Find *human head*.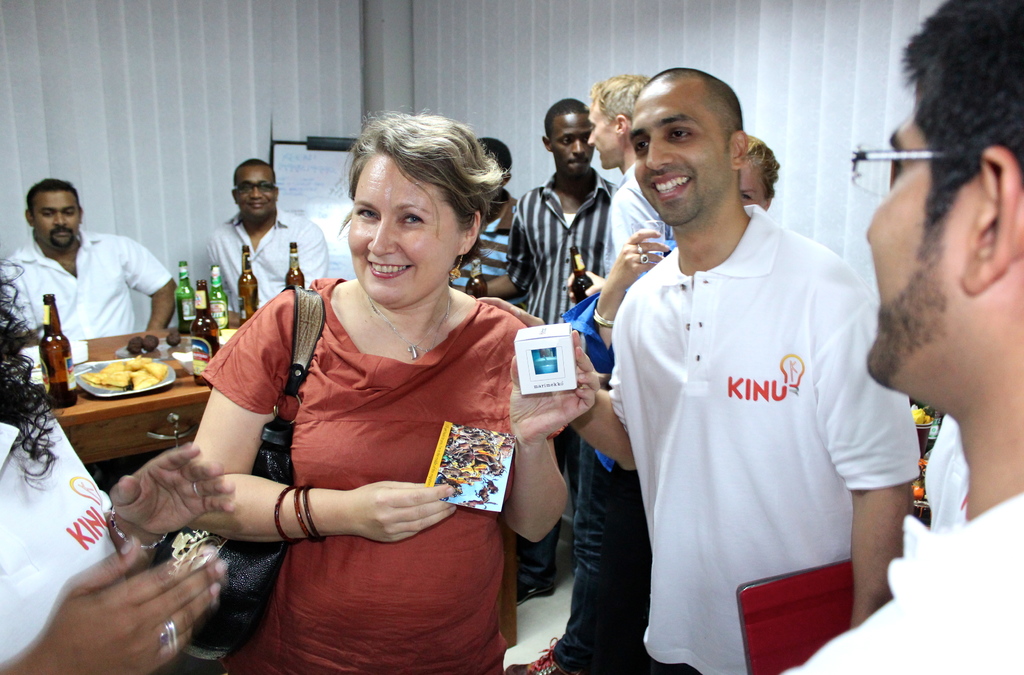
rect(586, 69, 650, 170).
